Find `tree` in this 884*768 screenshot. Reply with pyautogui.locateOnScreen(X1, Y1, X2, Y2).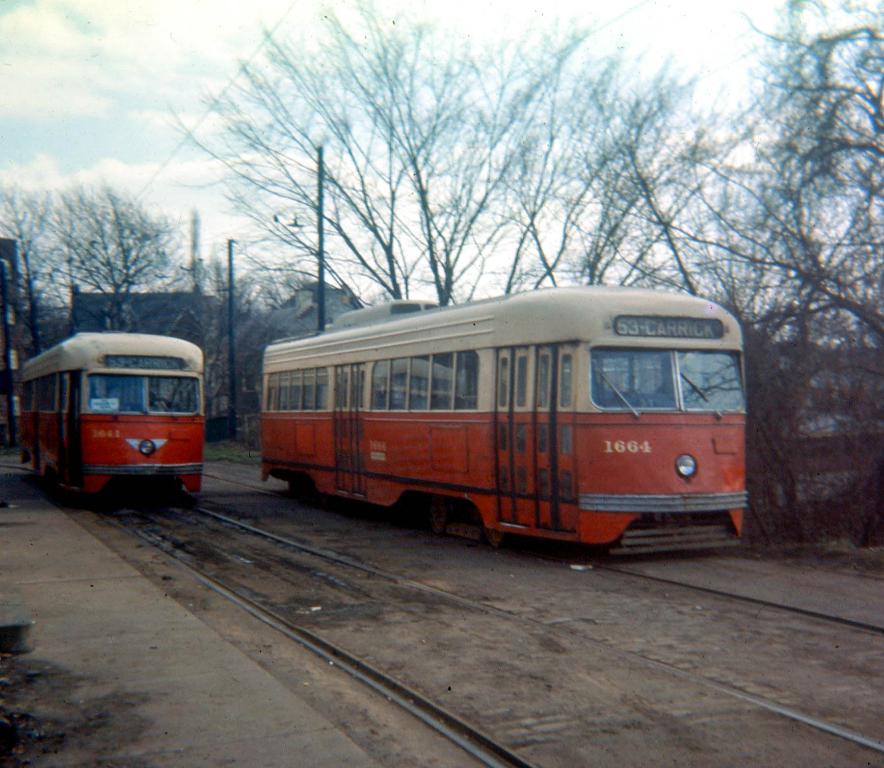
pyautogui.locateOnScreen(561, 16, 754, 553).
